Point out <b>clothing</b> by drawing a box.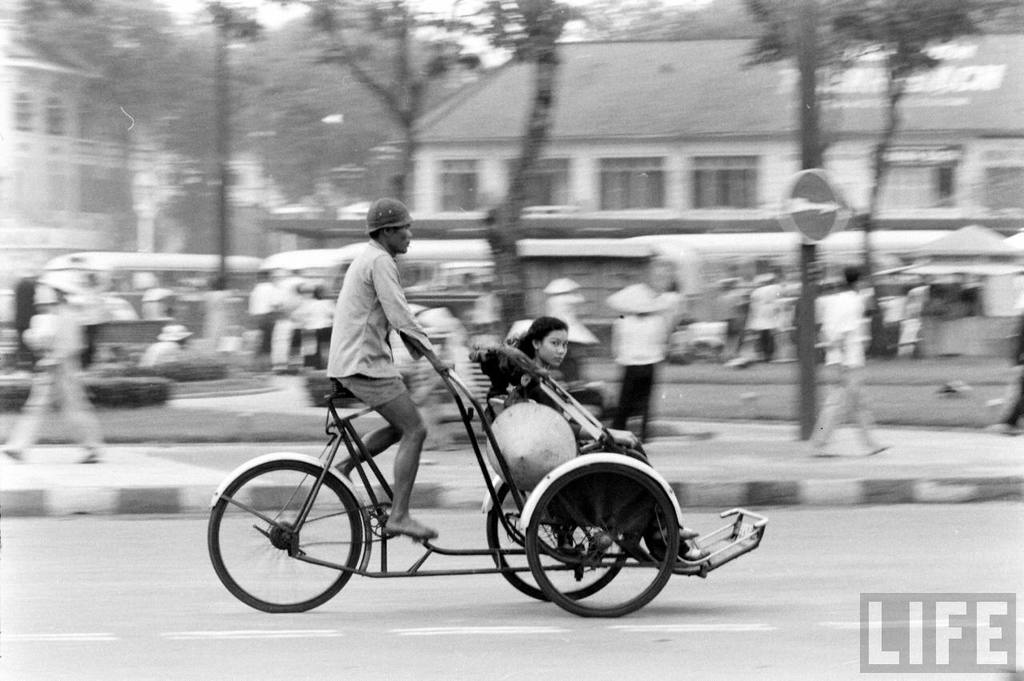
<bbox>318, 234, 441, 407</bbox>.
